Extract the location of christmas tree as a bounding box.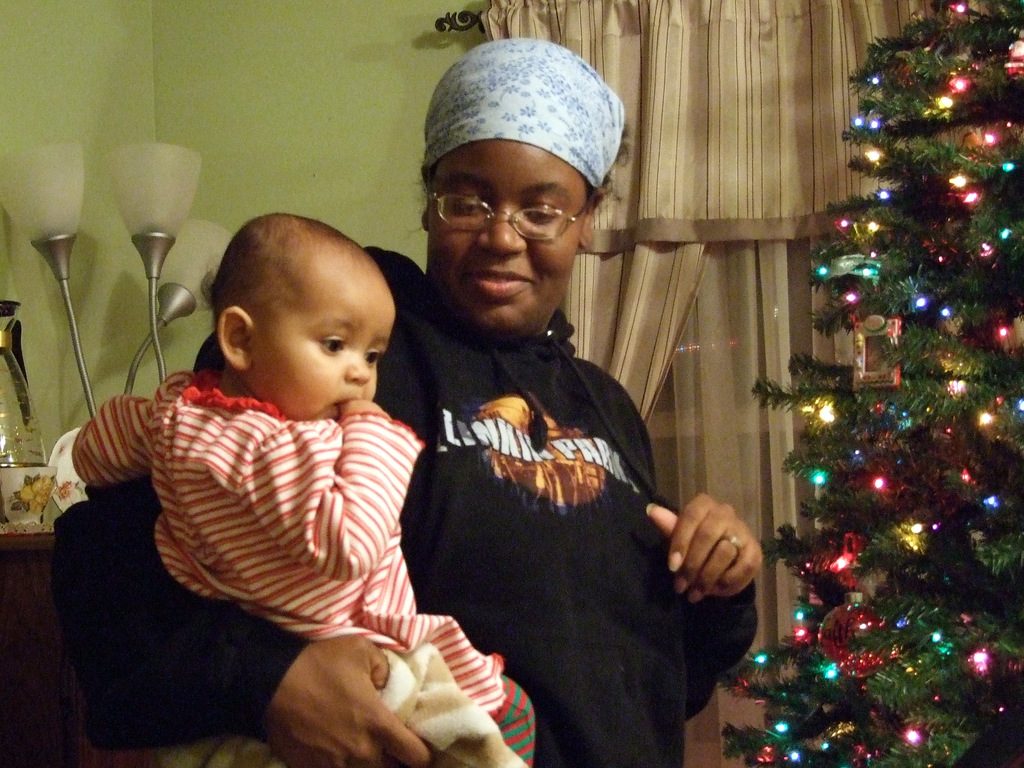
(724,0,1023,767).
